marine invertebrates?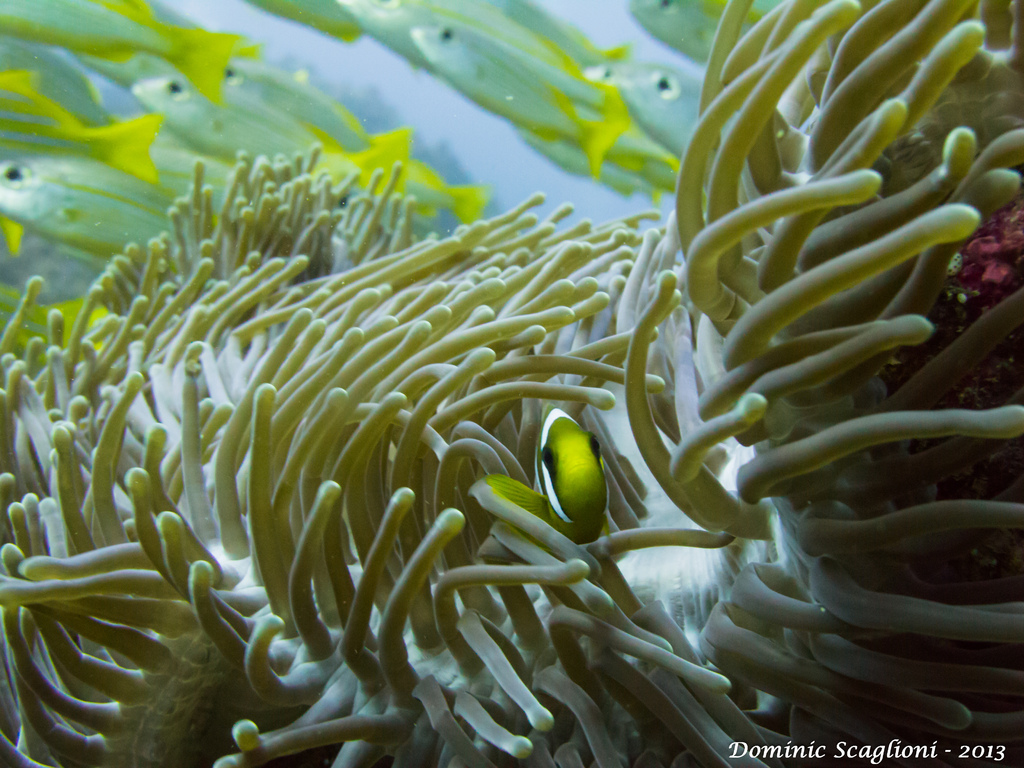
(left=0, top=138, right=834, bottom=767)
